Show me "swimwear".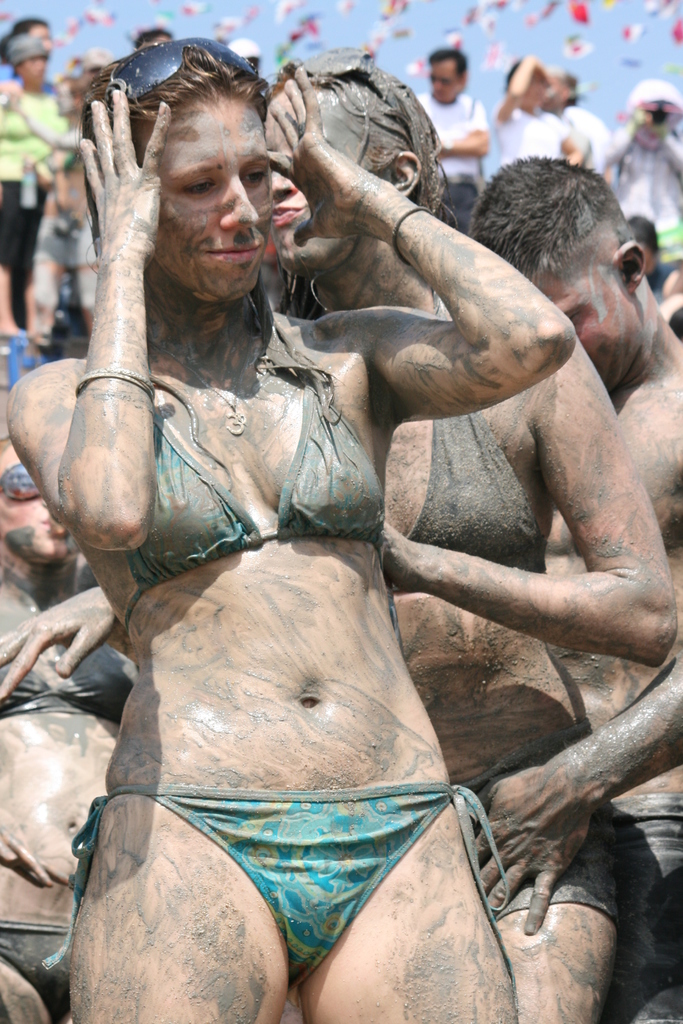
"swimwear" is here: [x1=43, y1=792, x2=512, y2=980].
